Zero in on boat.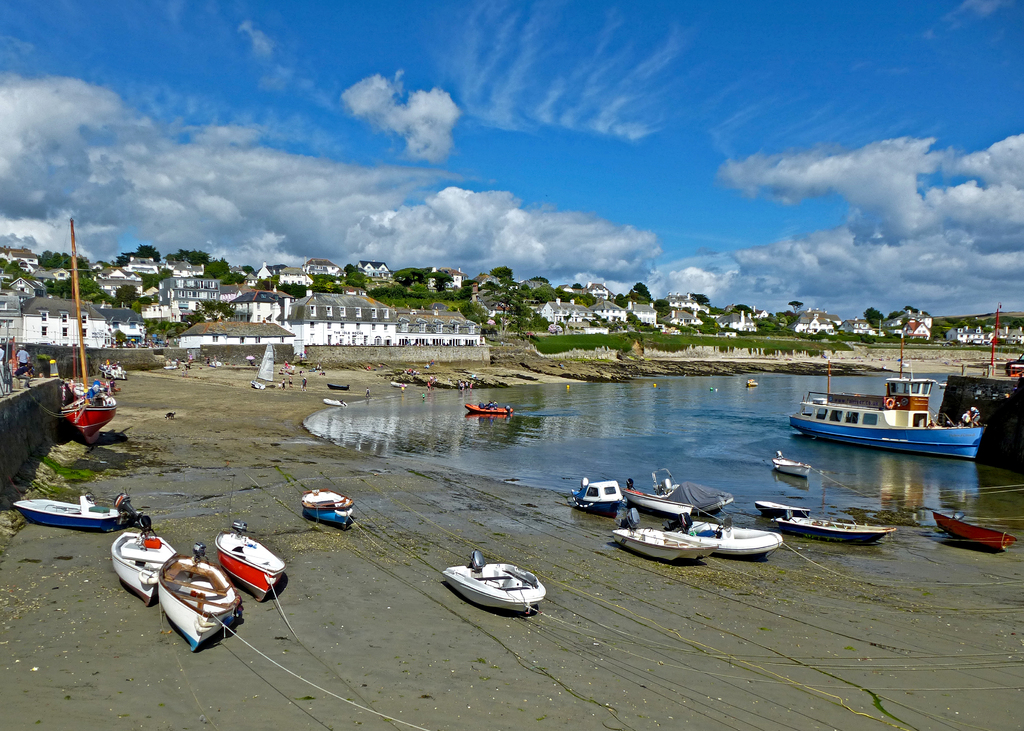
Zeroed in: BBox(680, 518, 793, 557).
